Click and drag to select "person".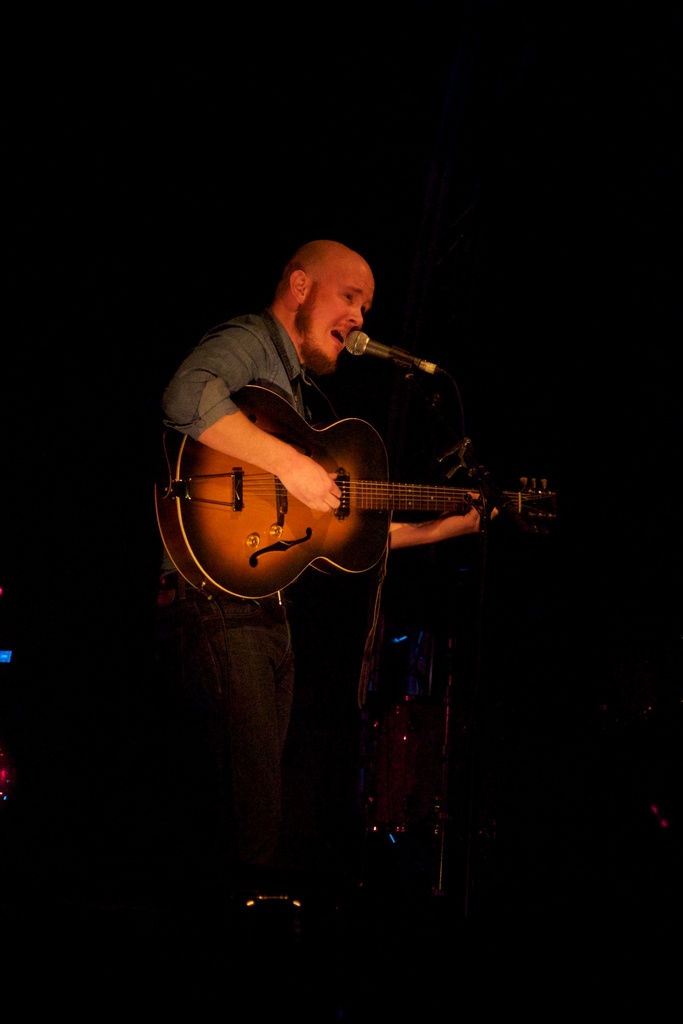
Selection: 163 192 523 829.
